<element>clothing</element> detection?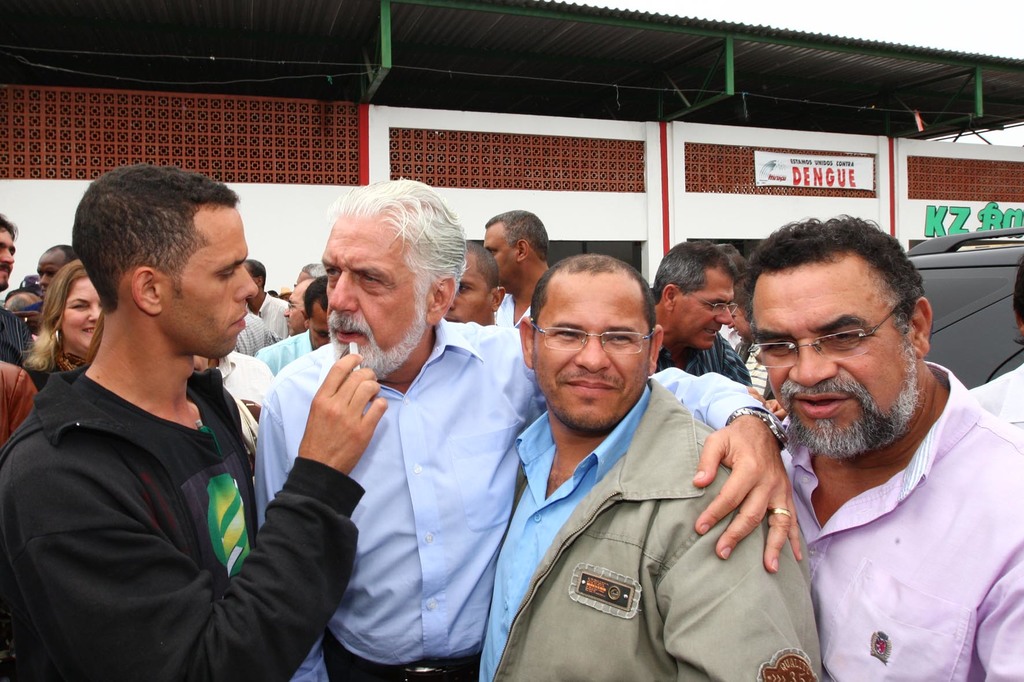
[260,292,293,346]
